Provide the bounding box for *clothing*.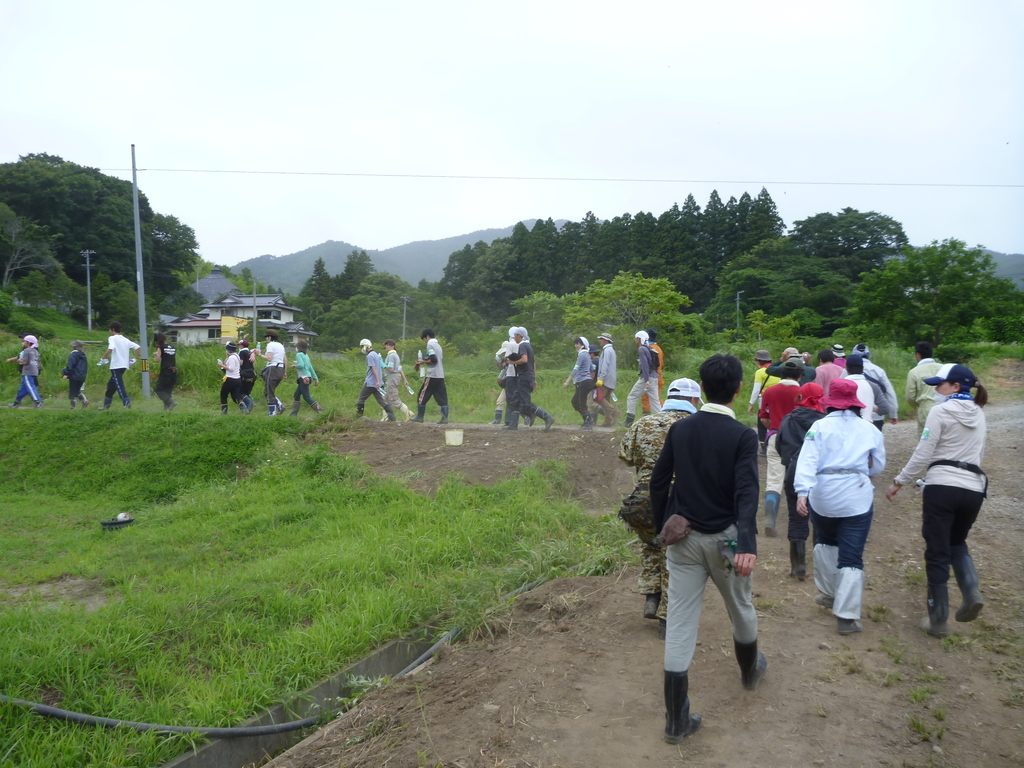
bbox(648, 346, 663, 409).
